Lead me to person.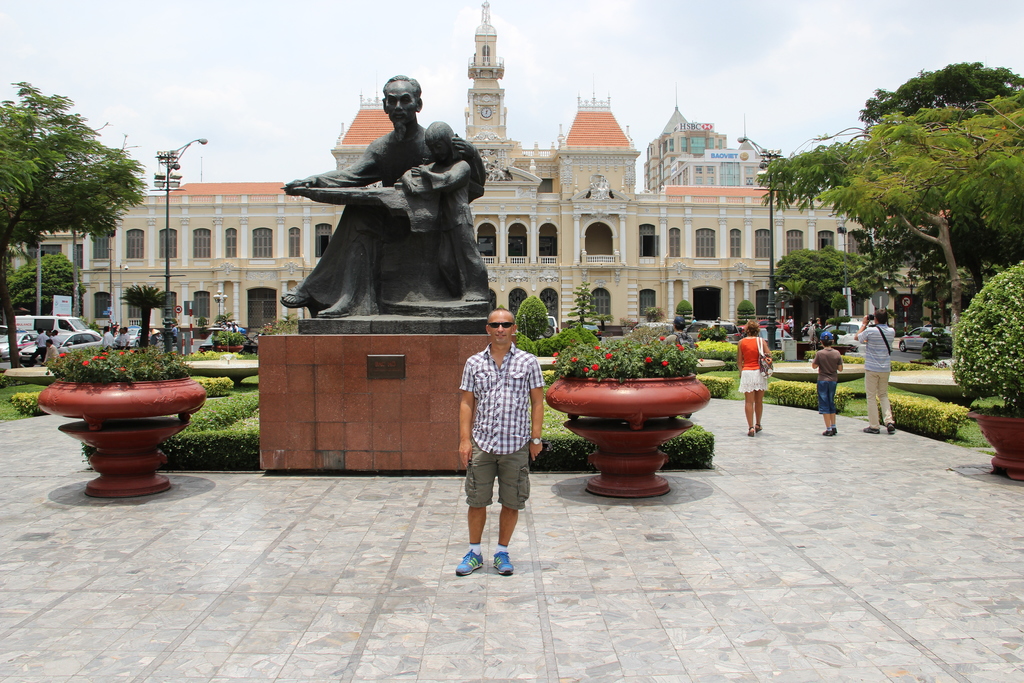
Lead to x1=26 y1=327 x2=49 y2=368.
